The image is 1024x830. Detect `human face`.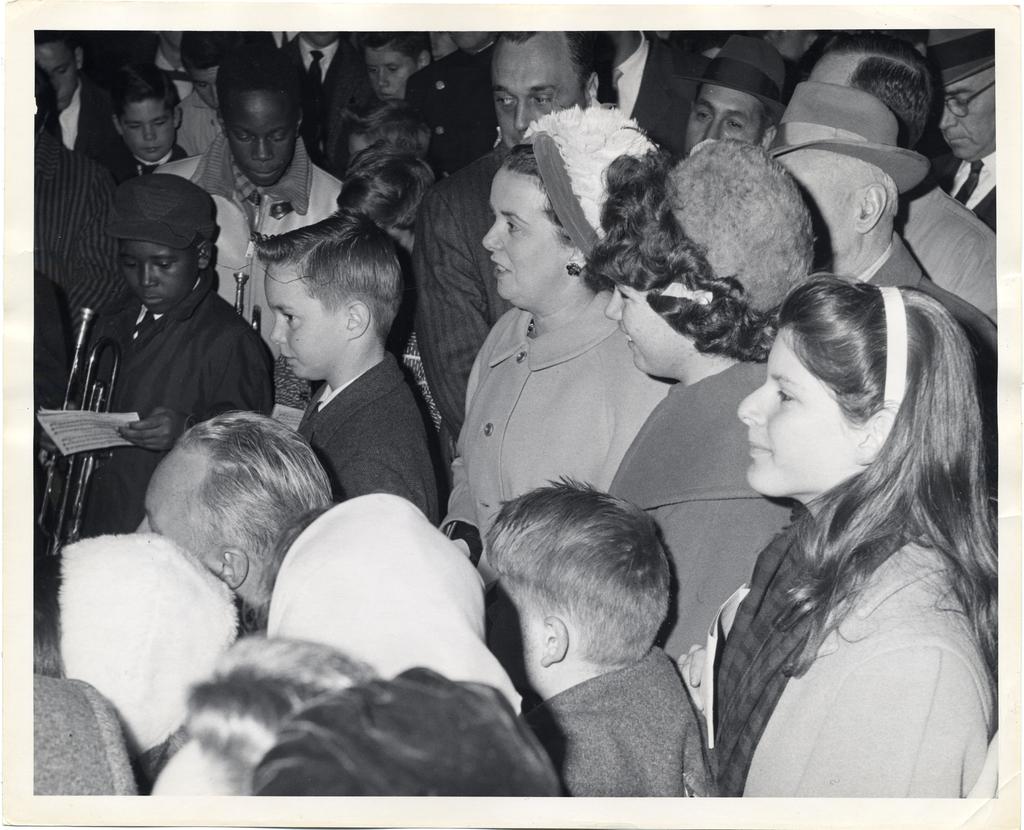
Detection: (221, 98, 296, 189).
